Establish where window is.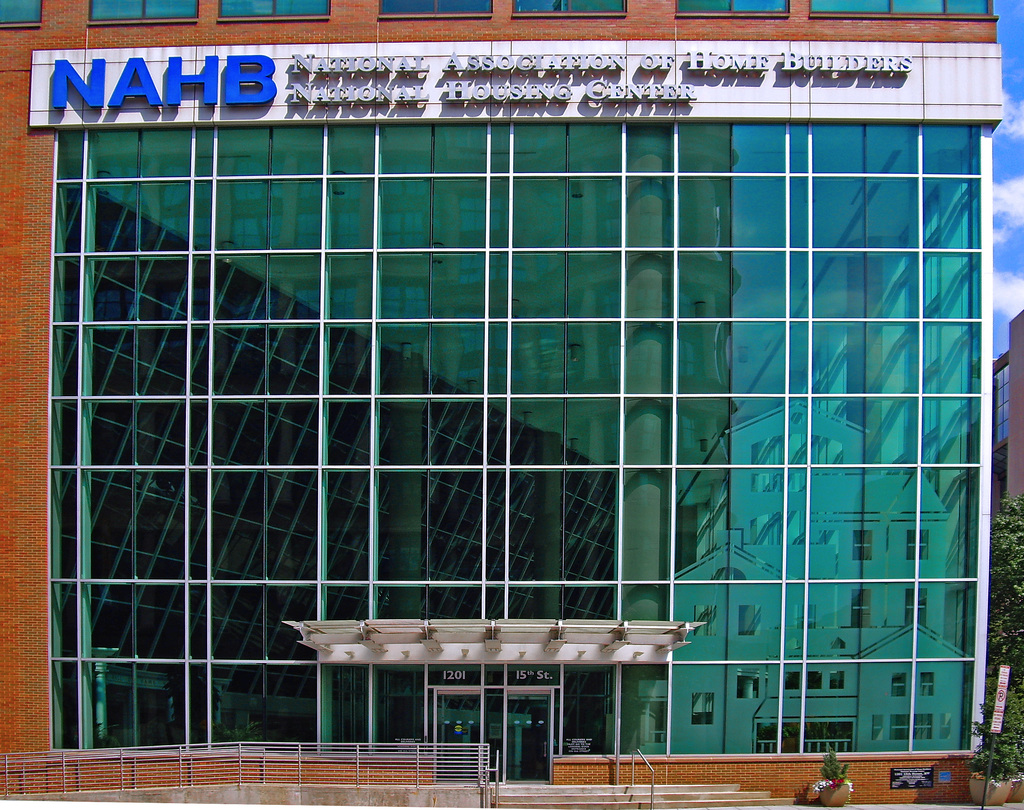
Established at 369:0:495:17.
